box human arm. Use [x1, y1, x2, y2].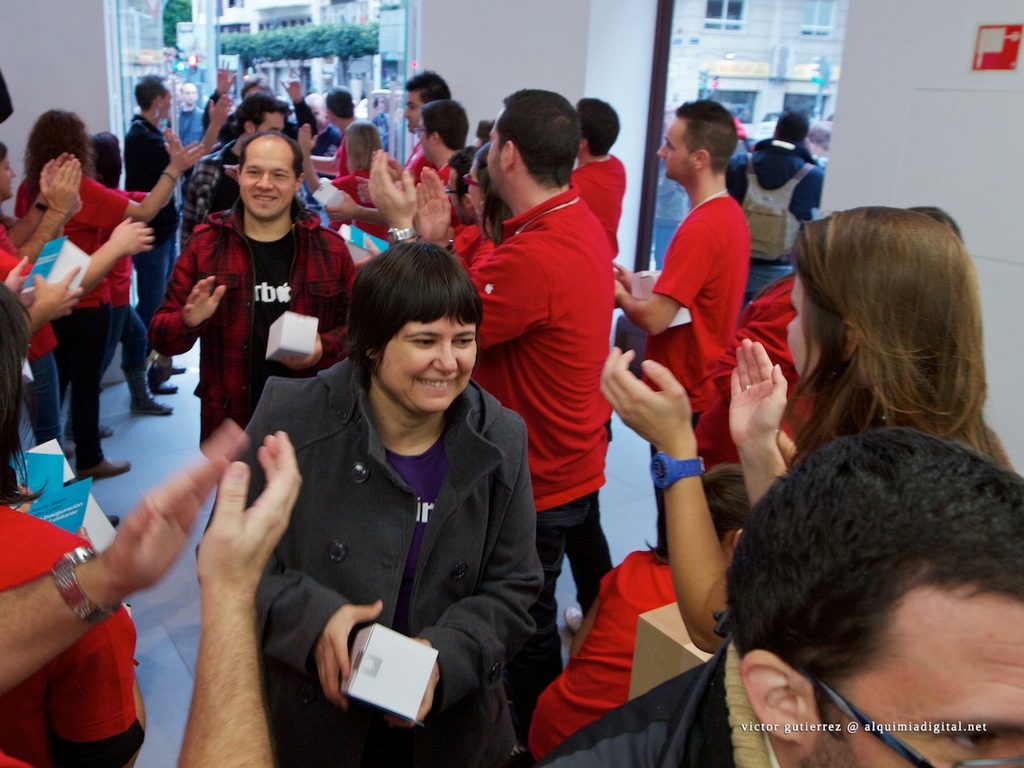
[610, 251, 645, 303].
